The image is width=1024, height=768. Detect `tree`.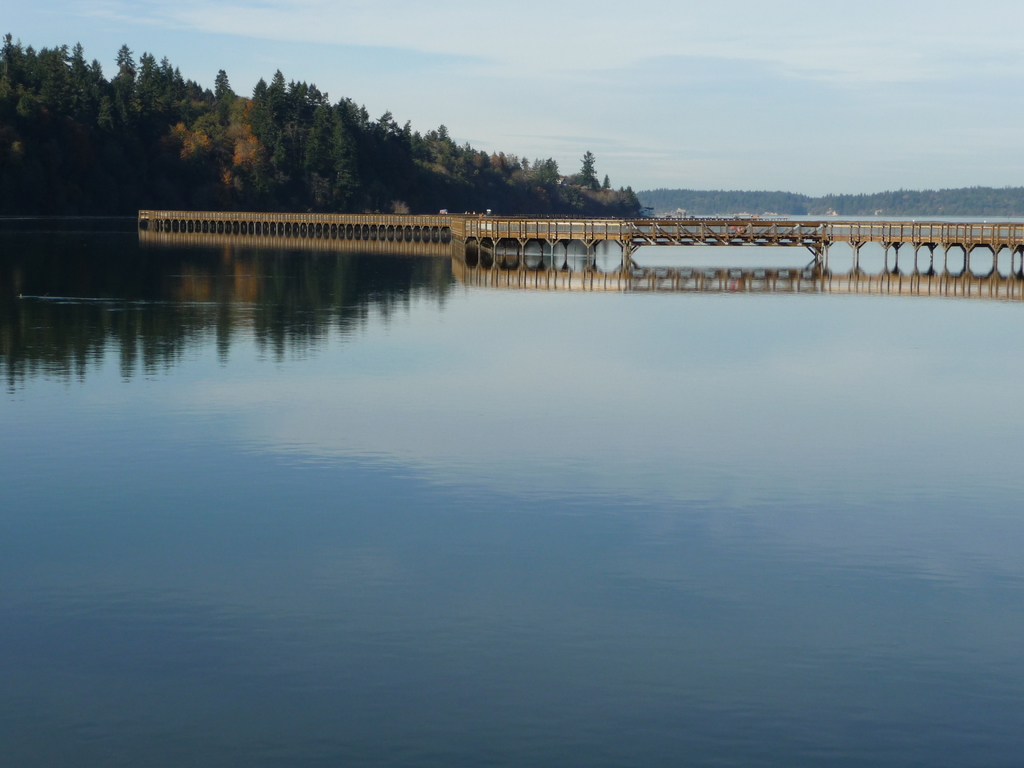
Detection: bbox(198, 104, 240, 164).
